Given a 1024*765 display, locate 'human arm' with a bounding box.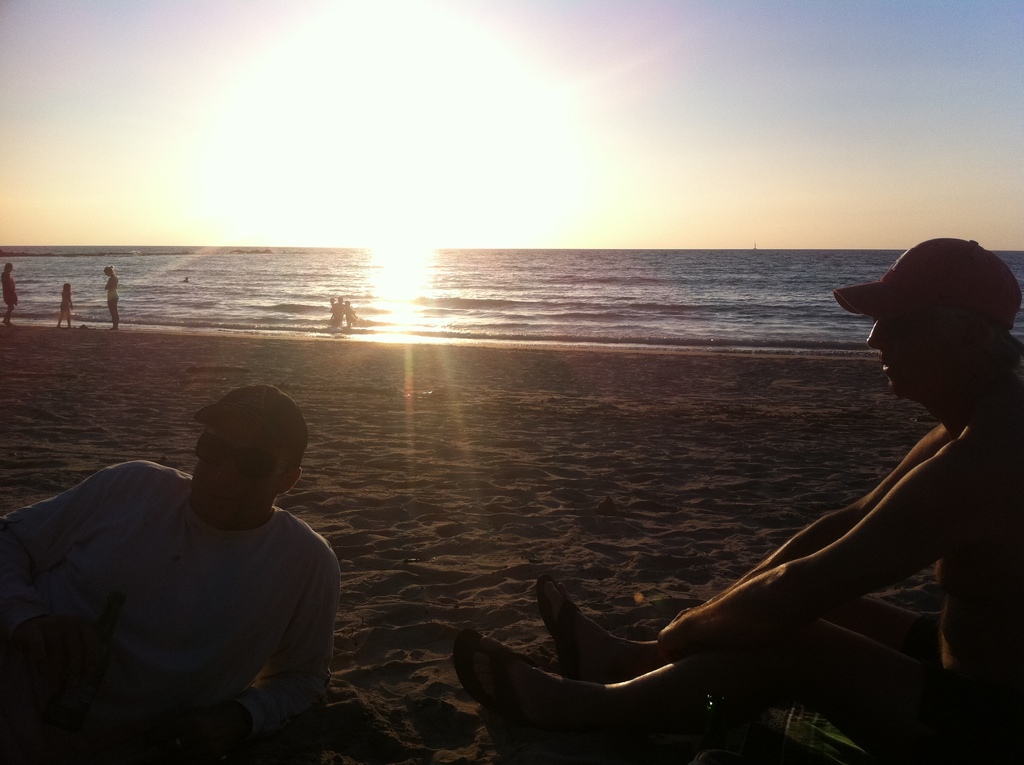
Located: x1=187 y1=539 x2=339 y2=761.
